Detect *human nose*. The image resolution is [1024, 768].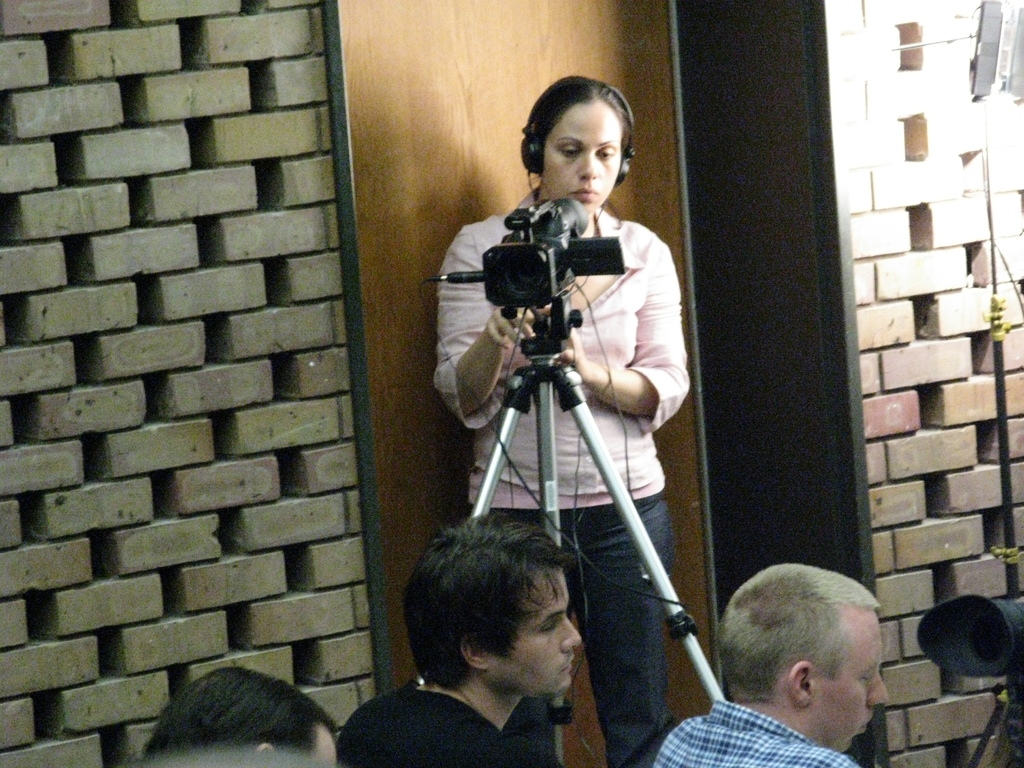
region(579, 158, 597, 180).
